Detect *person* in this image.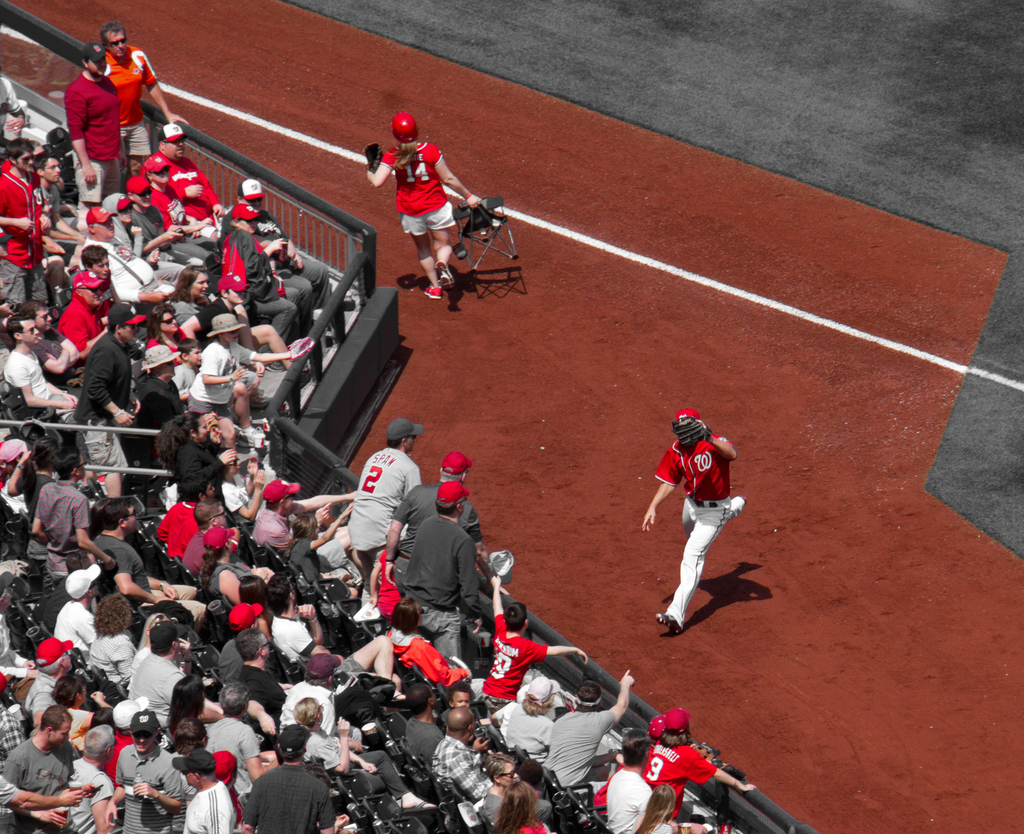
Detection: [x1=506, y1=674, x2=564, y2=760].
